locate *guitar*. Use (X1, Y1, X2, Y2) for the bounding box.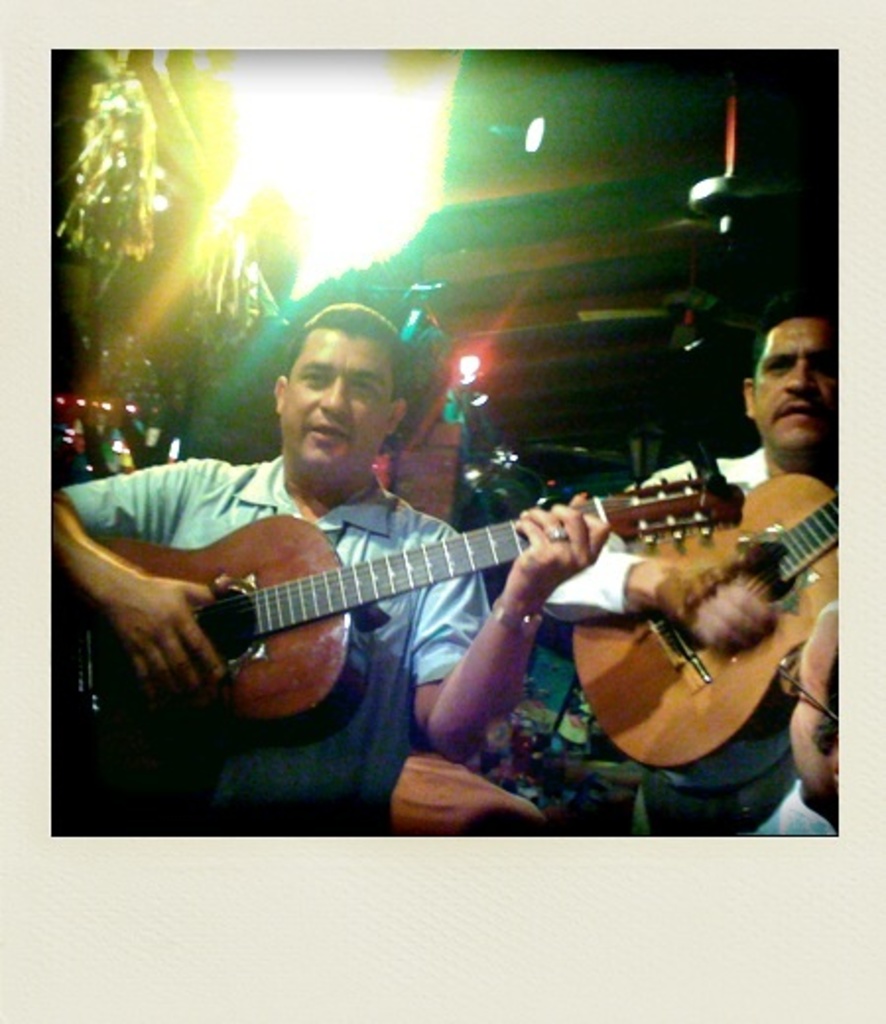
(51, 465, 744, 768).
